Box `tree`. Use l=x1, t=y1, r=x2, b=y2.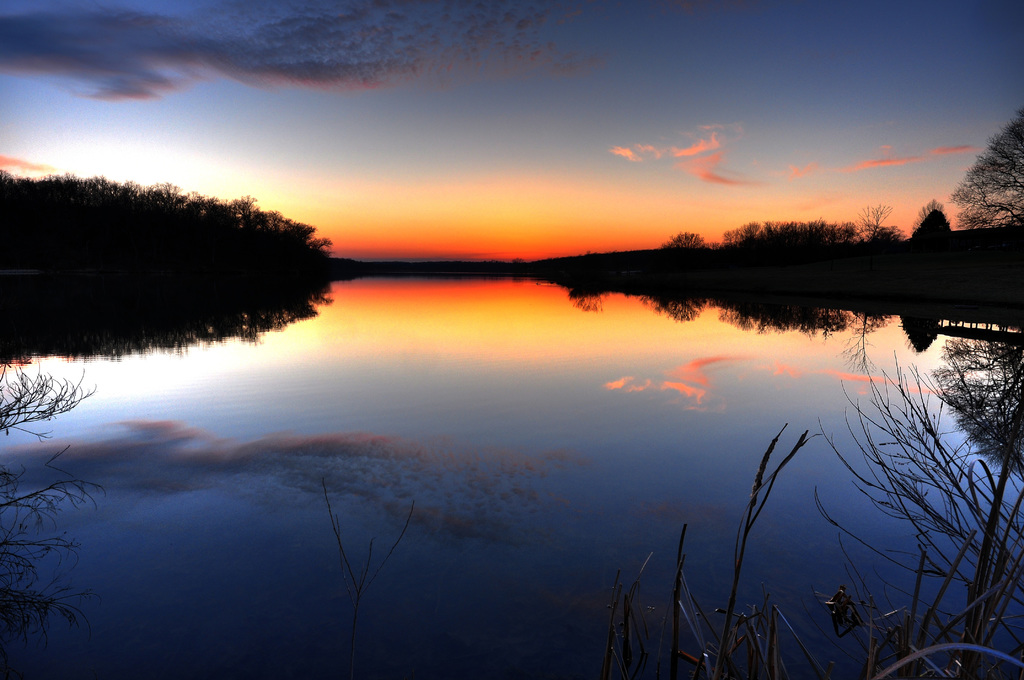
l=659, t=231, r=707, b=248.
